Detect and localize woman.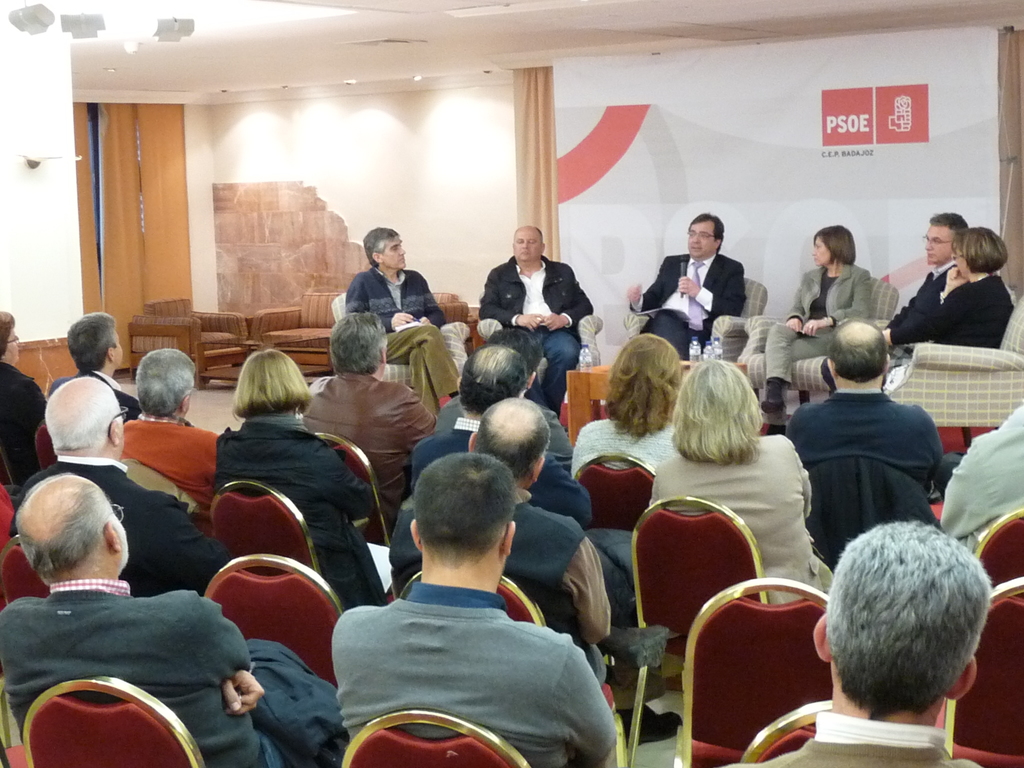
Localized at box=[878, 227, 1020, 351].
